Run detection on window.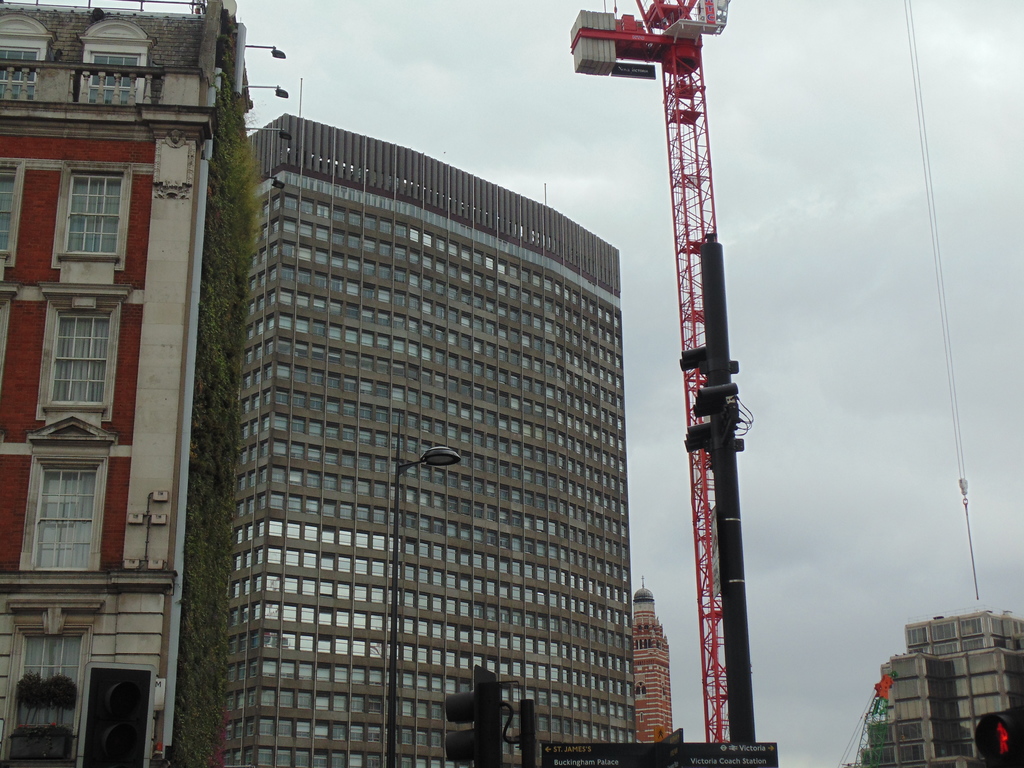
Result: <region>280, 688, 286, 708</region>.
